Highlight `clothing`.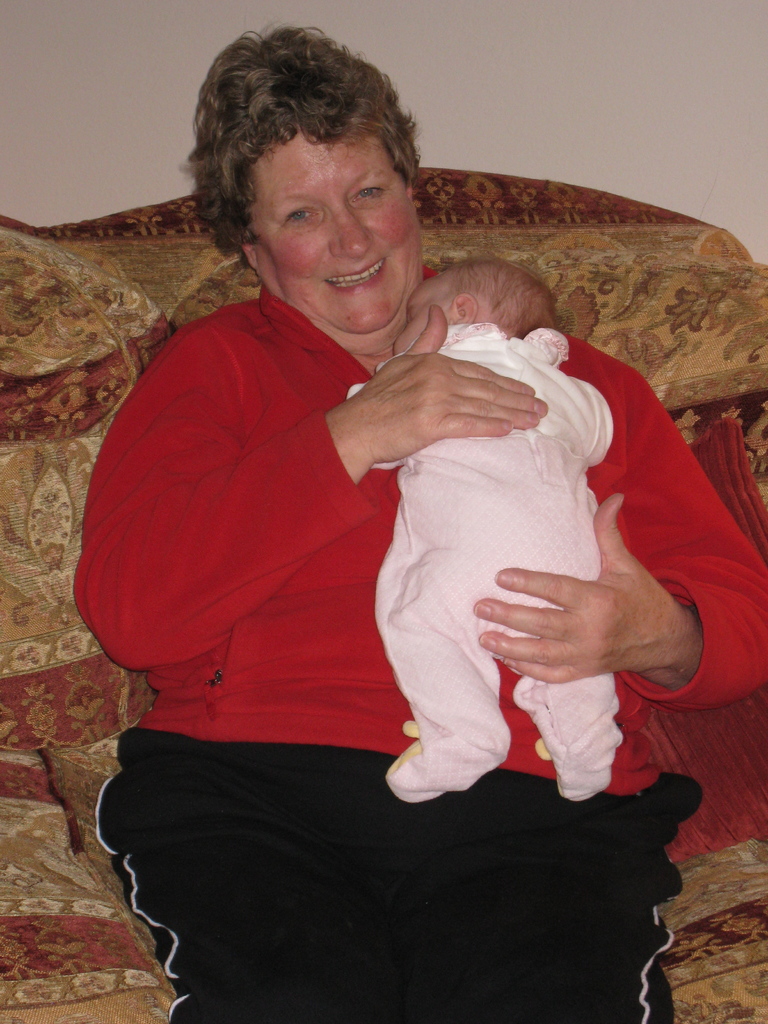
Highlighted region: <box>70,275,767,1016</box>.
